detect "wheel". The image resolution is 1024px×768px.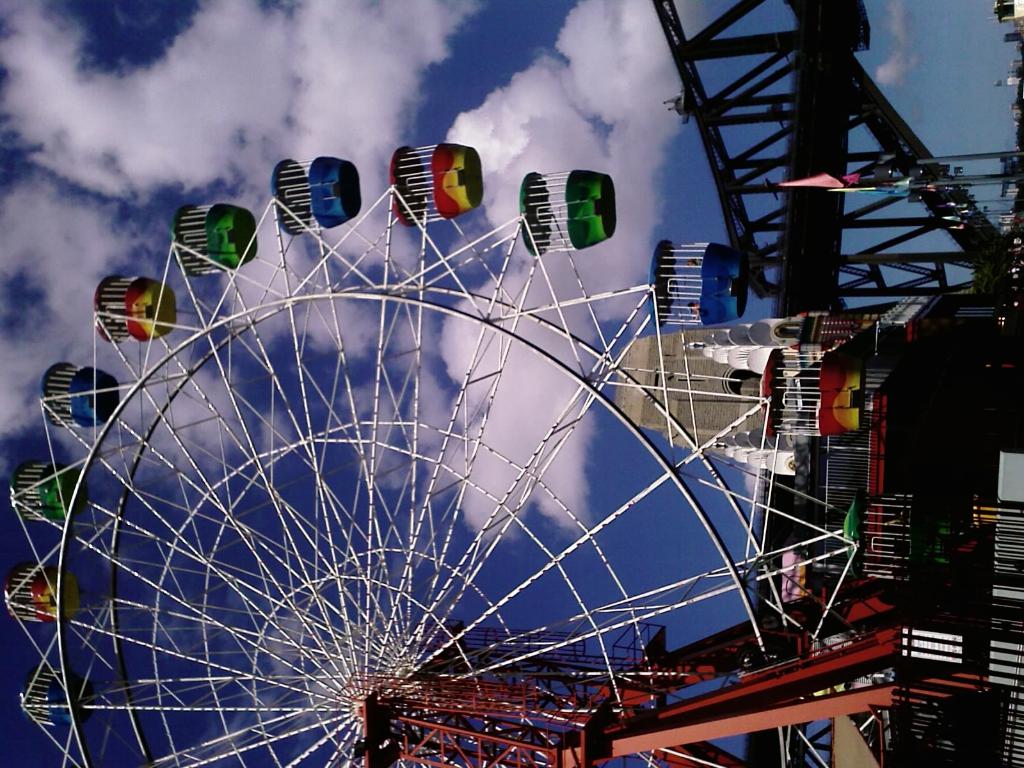
region(8, 140, 959, 766).
